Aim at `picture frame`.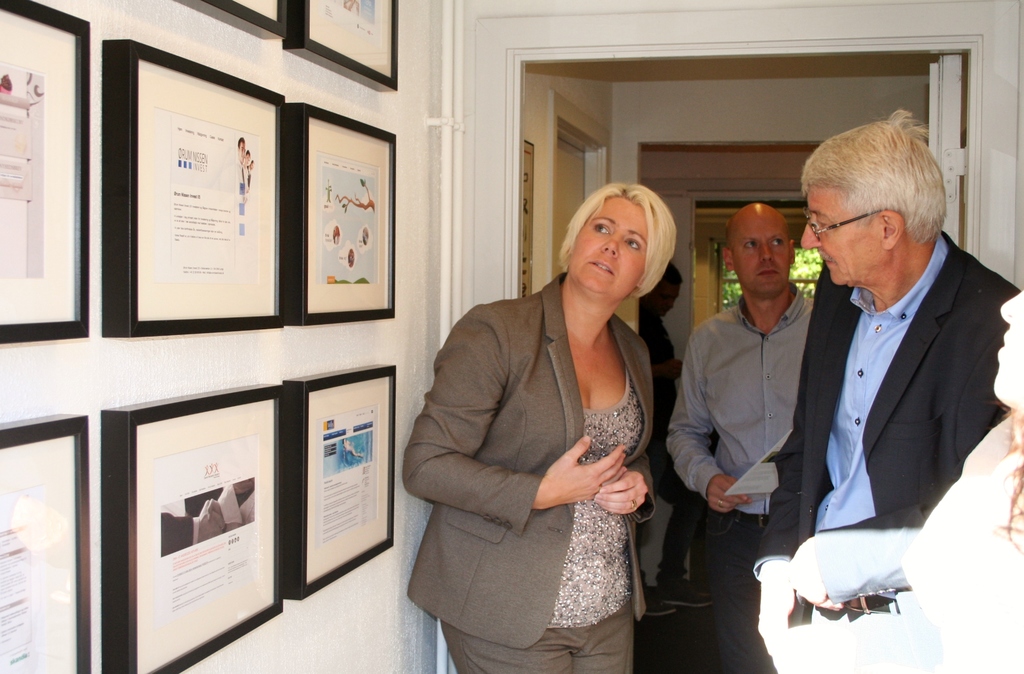
Aimed at (289,100,397,325).
